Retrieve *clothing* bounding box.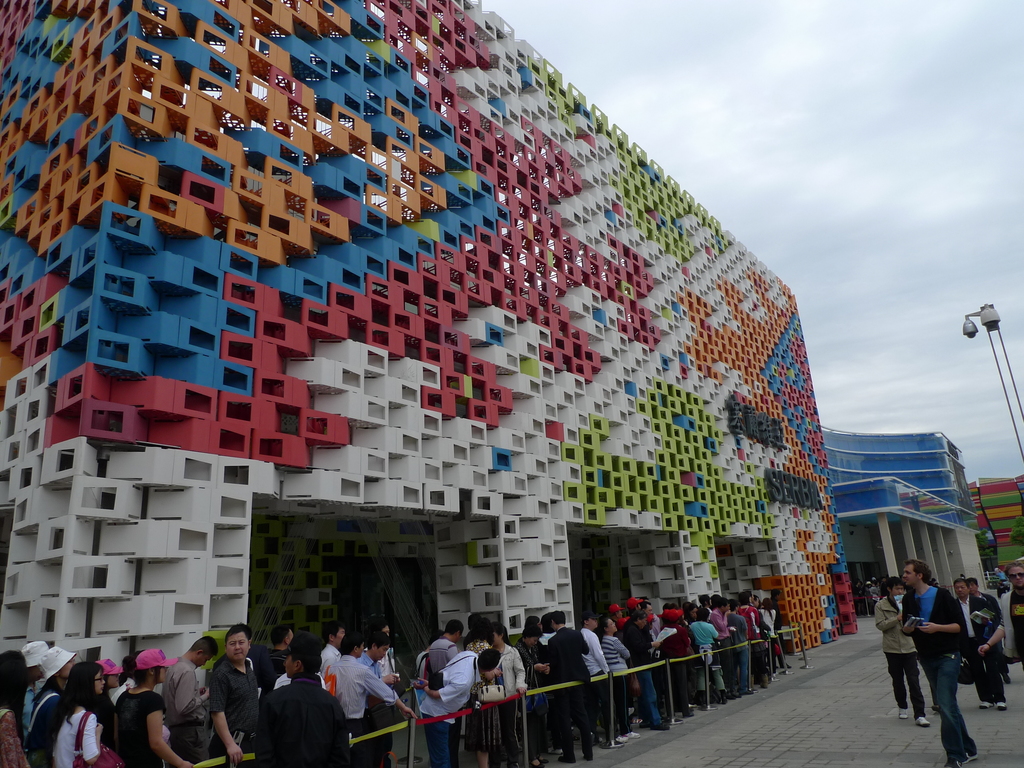
Bounding box: detection(580, 621, 607, 688).
